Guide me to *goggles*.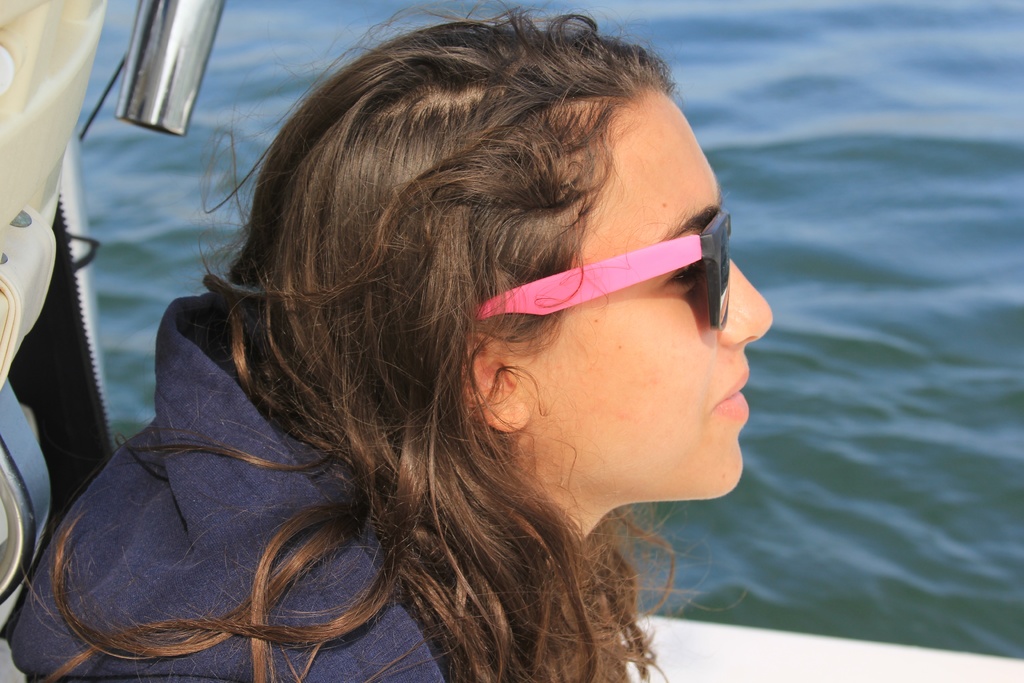
Guidance: pyautogui.locateOnScreen(463, 206, 738, 319).
